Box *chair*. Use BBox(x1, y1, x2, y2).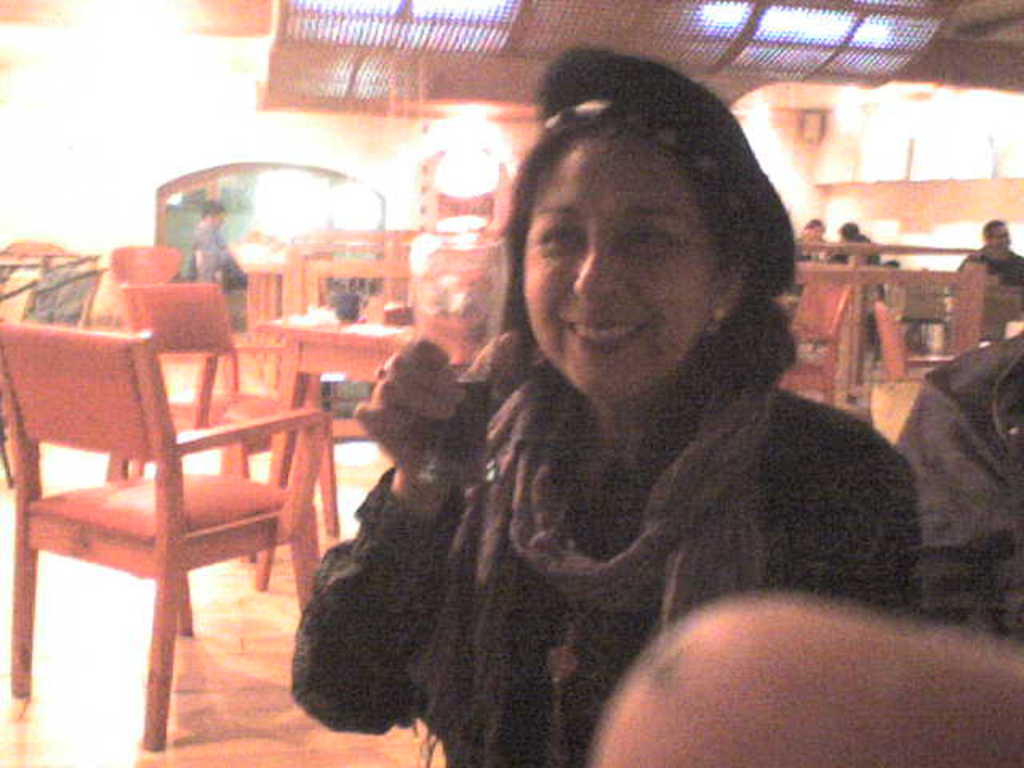
BBox(133, 283, 288, 586).
